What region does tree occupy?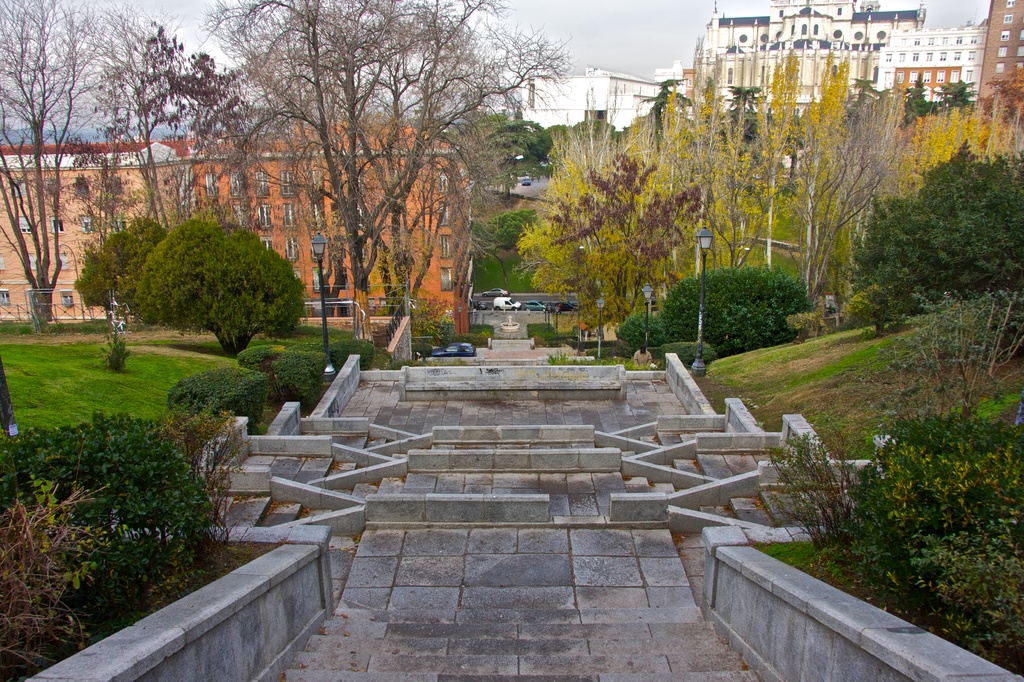
left=776, top=78, right=906, bottom=306.
